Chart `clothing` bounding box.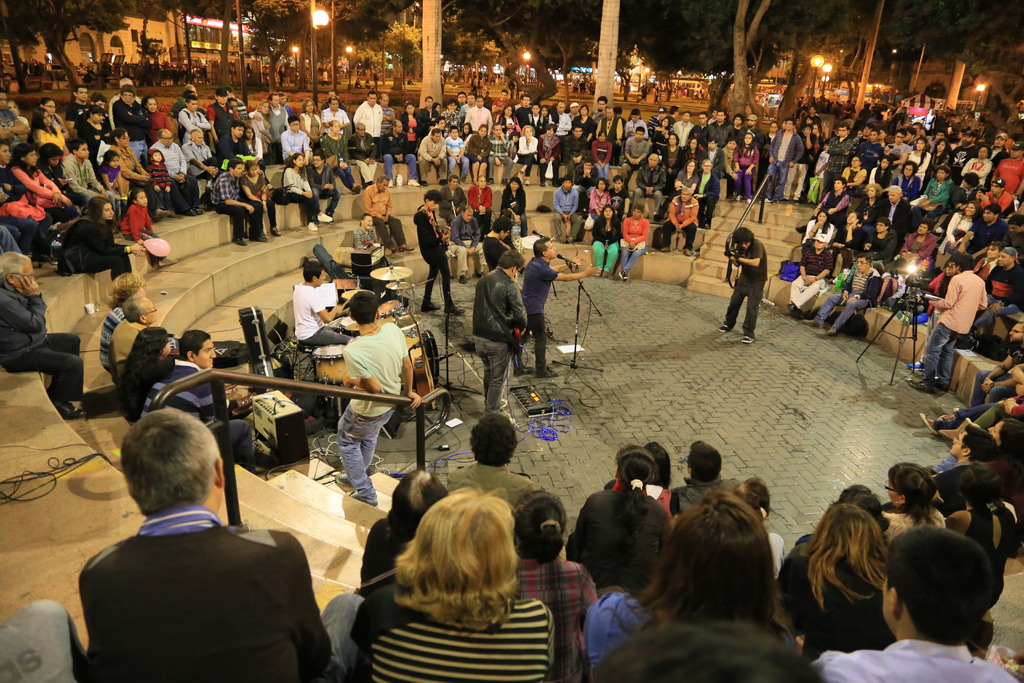
Charted: 989, 151, 1023, 189.
